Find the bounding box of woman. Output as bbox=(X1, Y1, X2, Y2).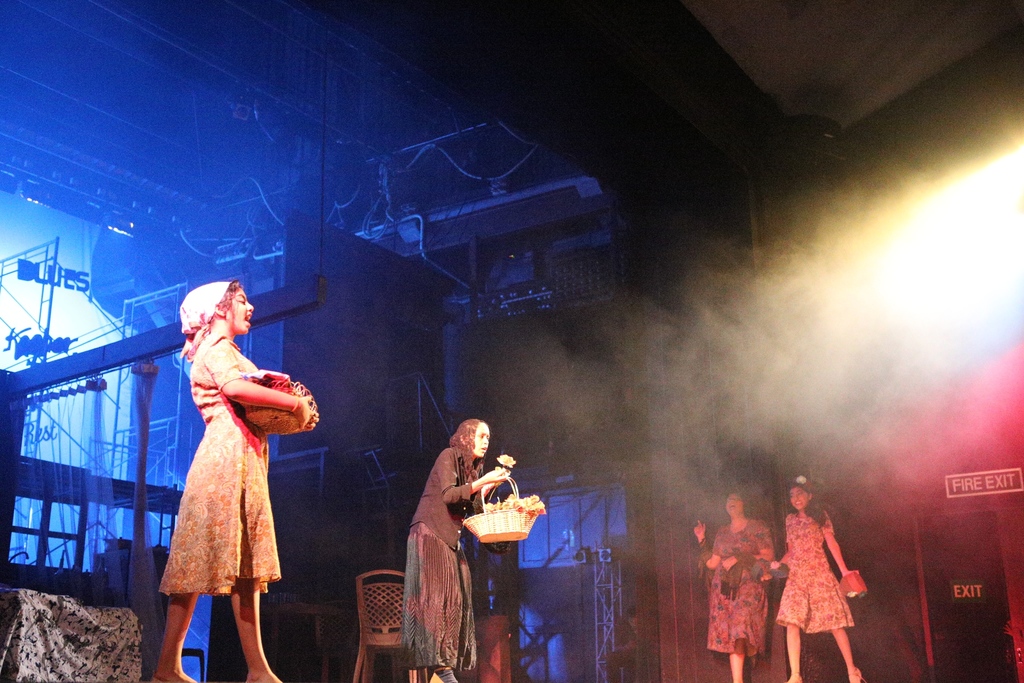
bbox=(696, 486, 780, 682).
